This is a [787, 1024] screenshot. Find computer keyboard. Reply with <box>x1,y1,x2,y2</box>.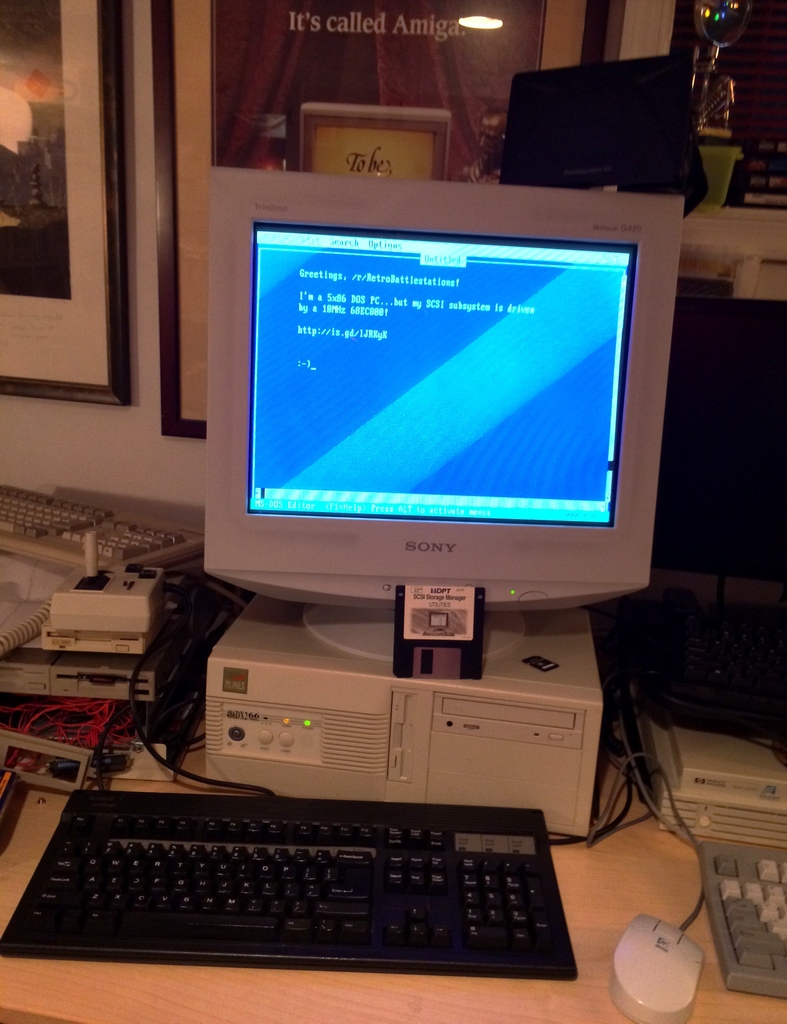
<box>1,483,204,569</box>.
